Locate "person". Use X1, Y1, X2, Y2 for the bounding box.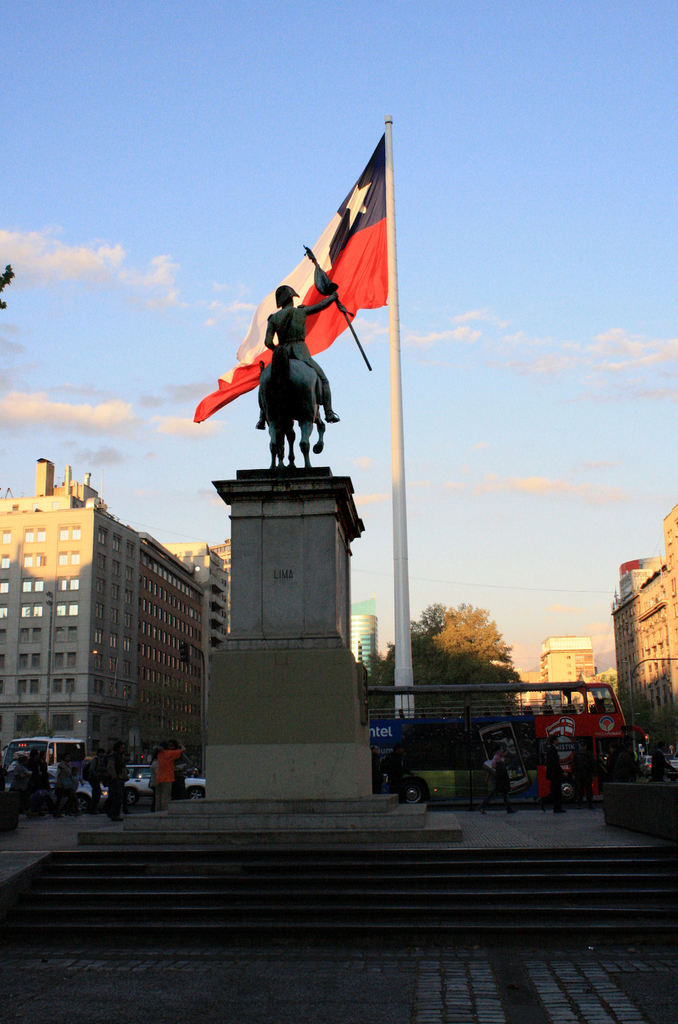
28, 746, 56, 810.
